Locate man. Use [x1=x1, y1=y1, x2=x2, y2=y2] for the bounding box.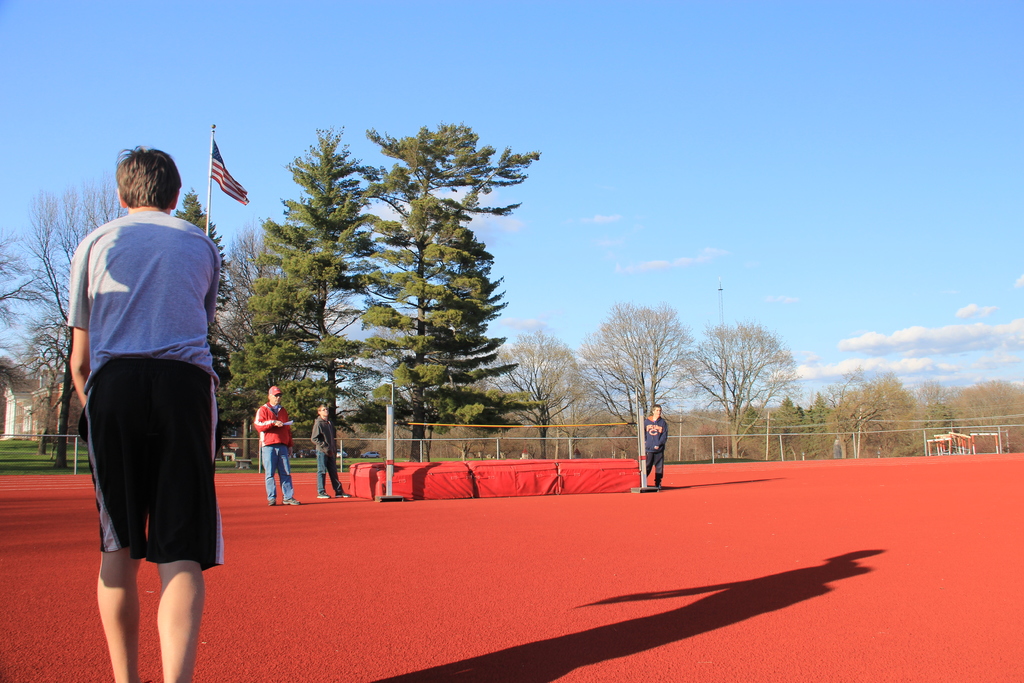
[x1=641, y1=405, x2=671, y2=490].
